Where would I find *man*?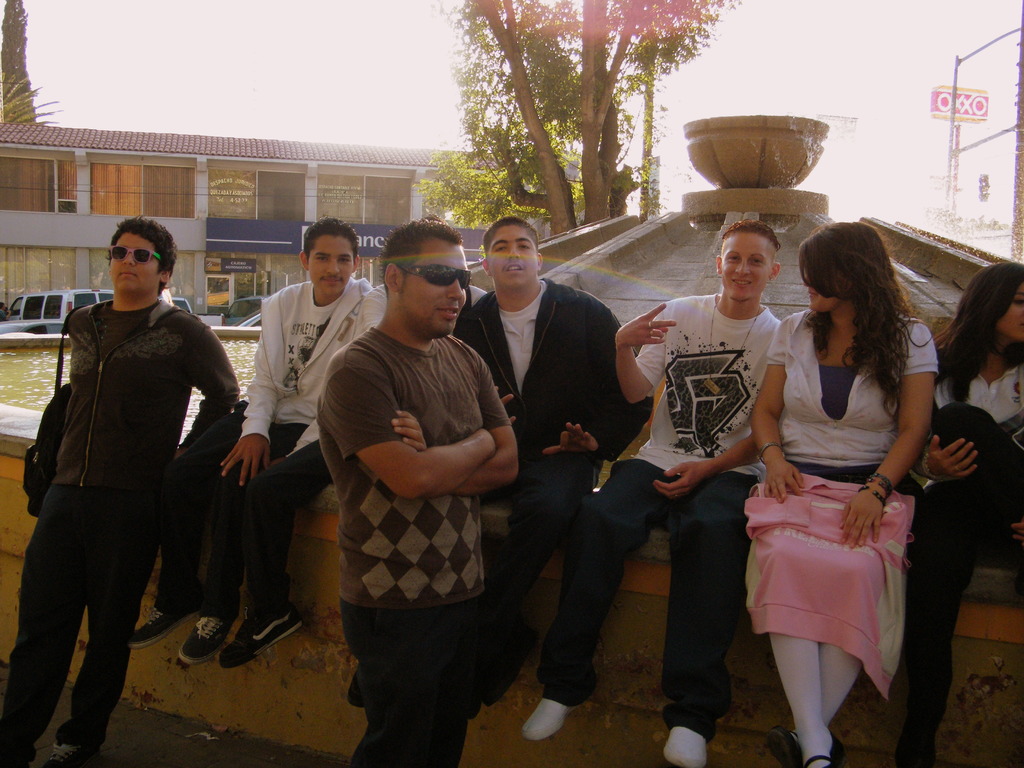
At {"left": 0, "top": 216, "right": 243, "bottom": 765}.
